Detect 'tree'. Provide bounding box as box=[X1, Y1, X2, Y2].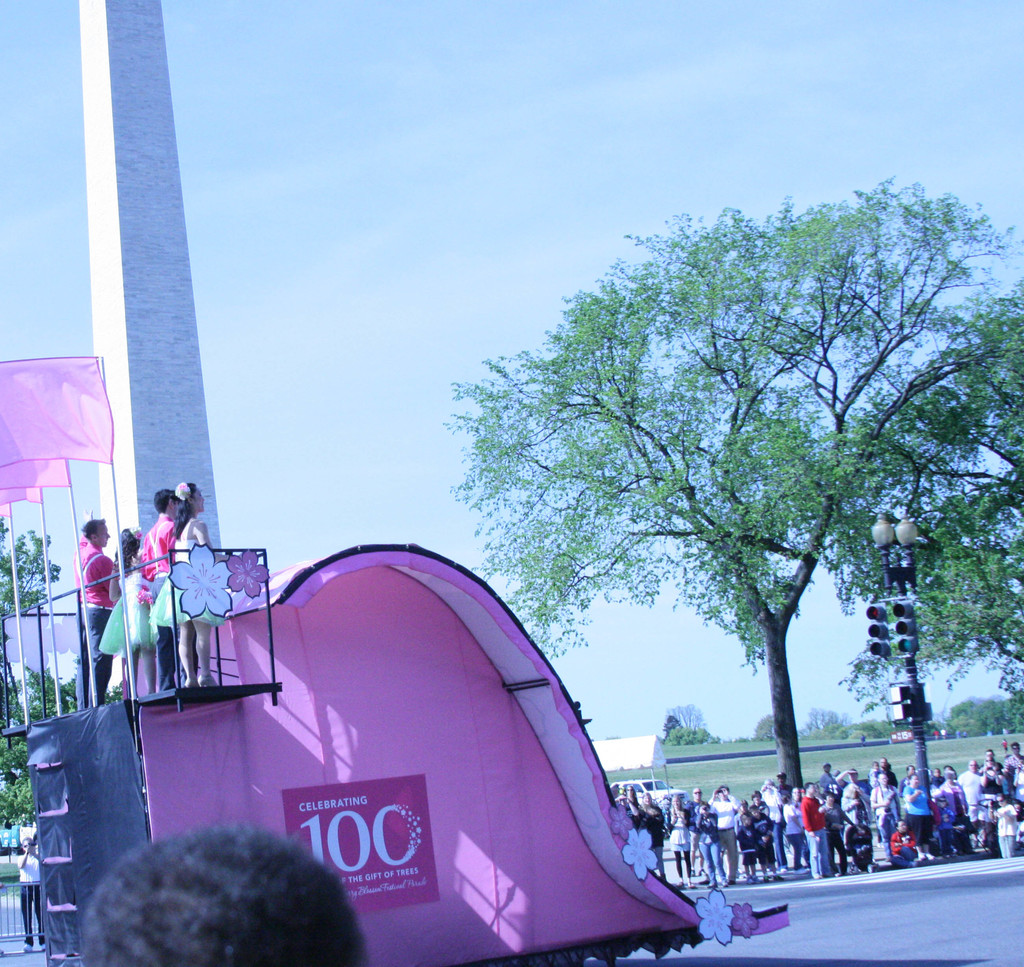
box=[665, 724, 705, 747].
